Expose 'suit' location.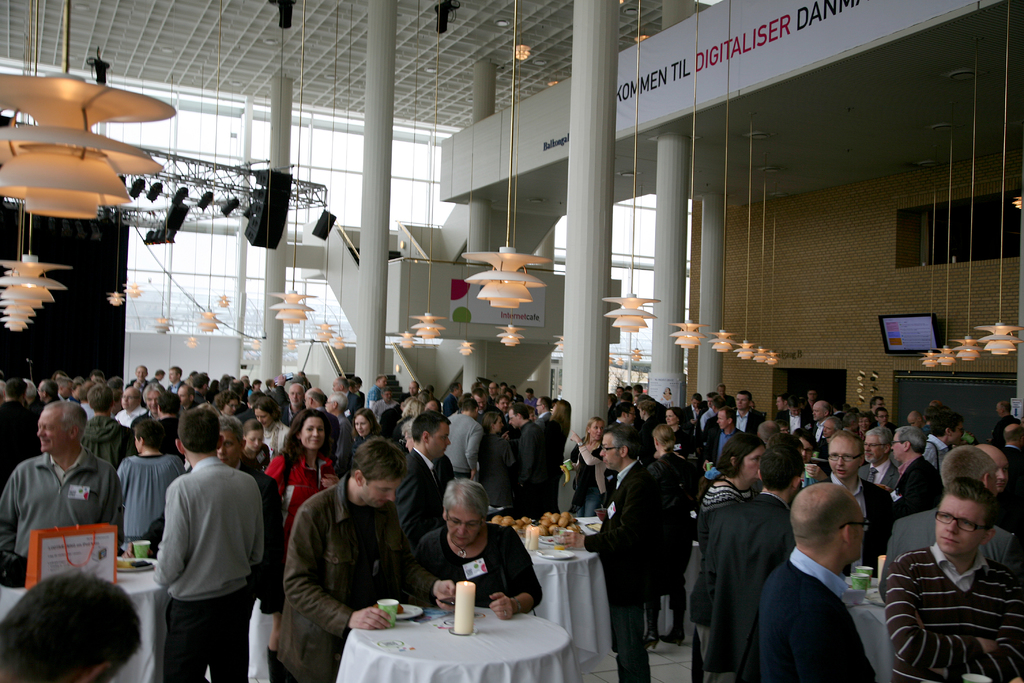
Exposed at <bbox>544, 413, 569, 486</bbox>.
